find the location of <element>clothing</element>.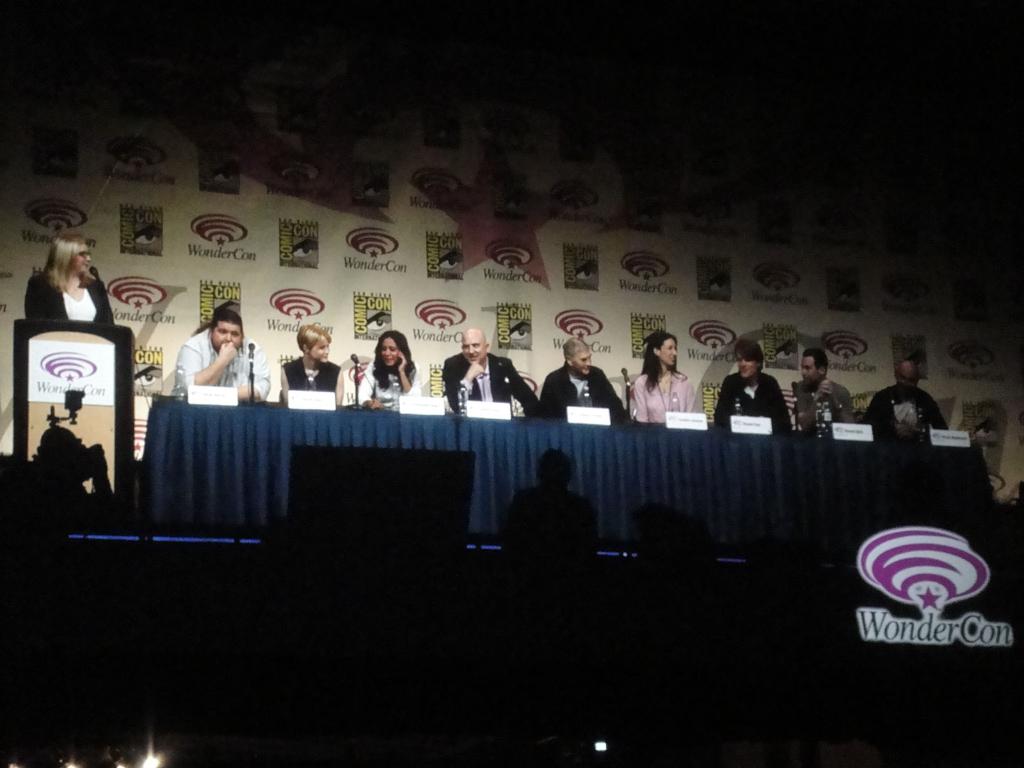
Location: rect(364, 352, 419, 402).
